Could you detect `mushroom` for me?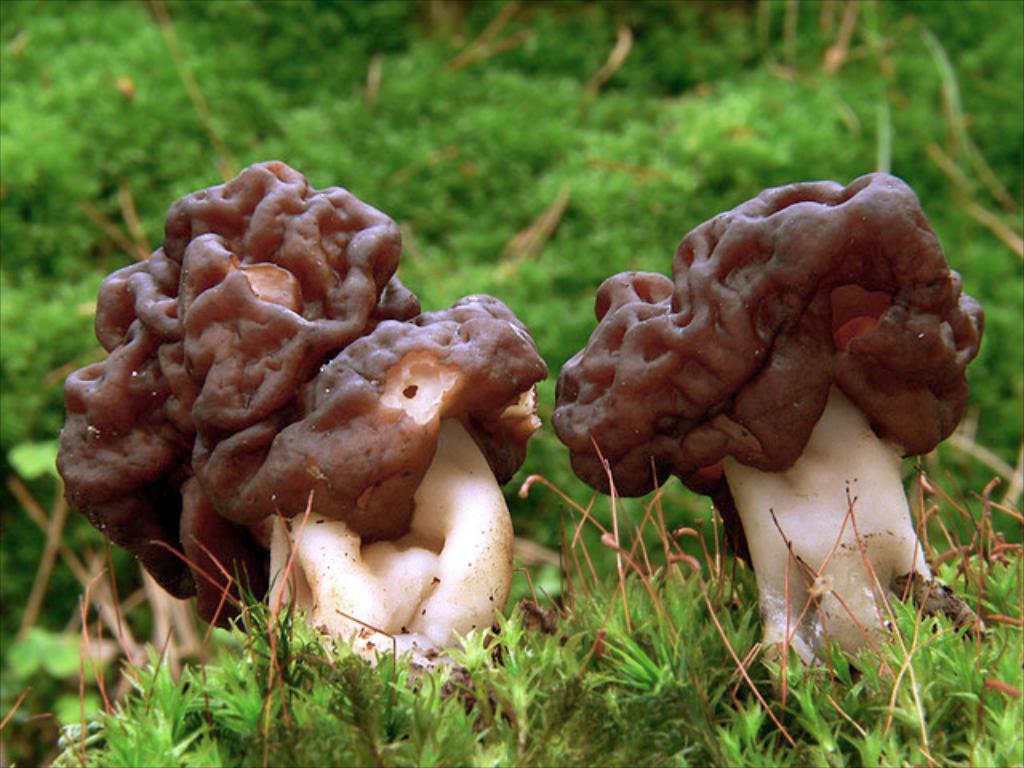
Detection result: 56 158 546 686.
